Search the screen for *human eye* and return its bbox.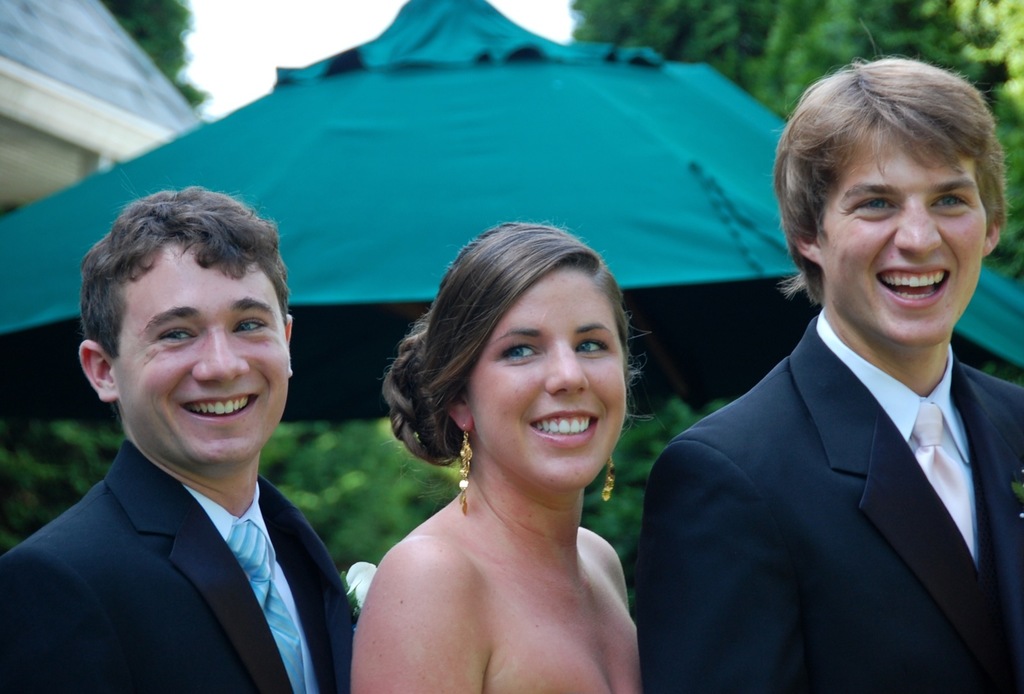
Found: [573, 332, 610, 357].
